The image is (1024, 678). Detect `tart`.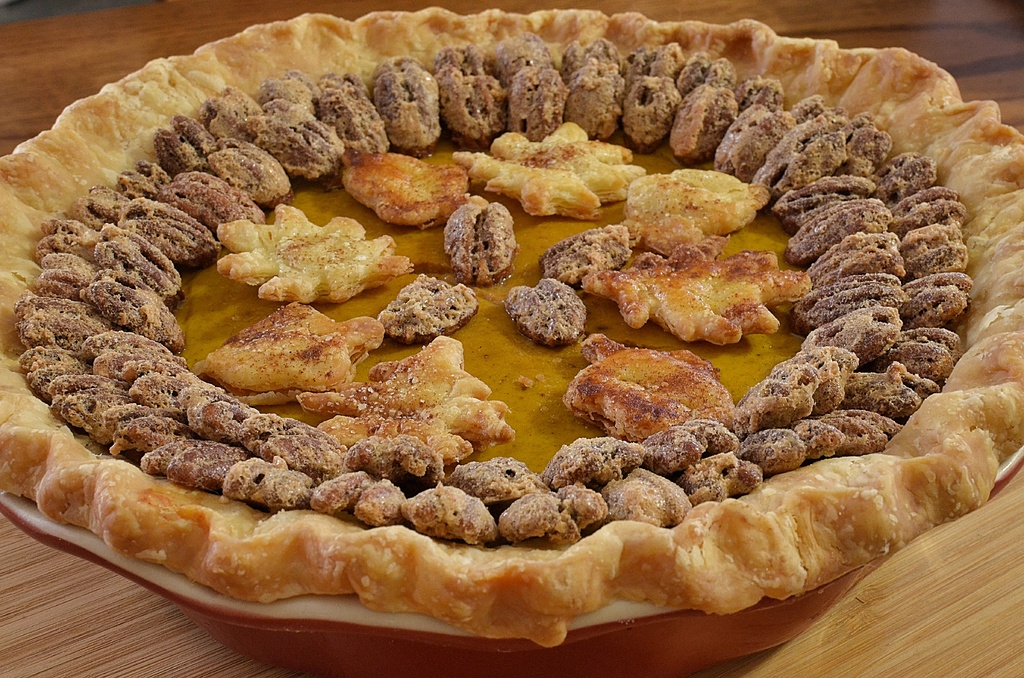
Detection: {"x1": 0, "y1": 54, "x2": 1004, "y2": 670}.
